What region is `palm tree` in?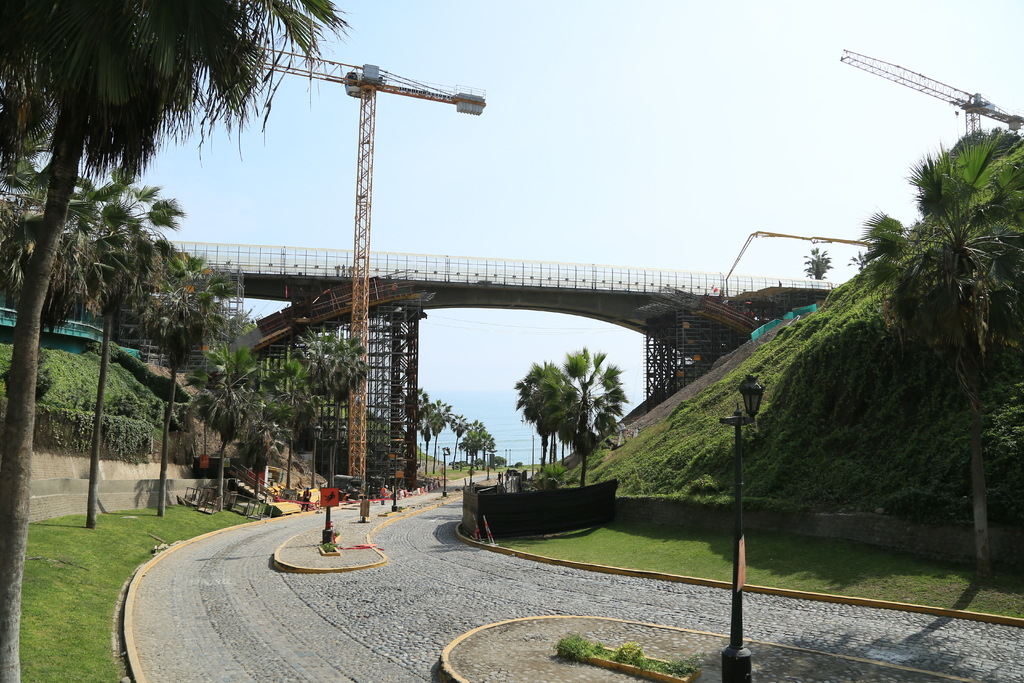
145:273:220:477.
